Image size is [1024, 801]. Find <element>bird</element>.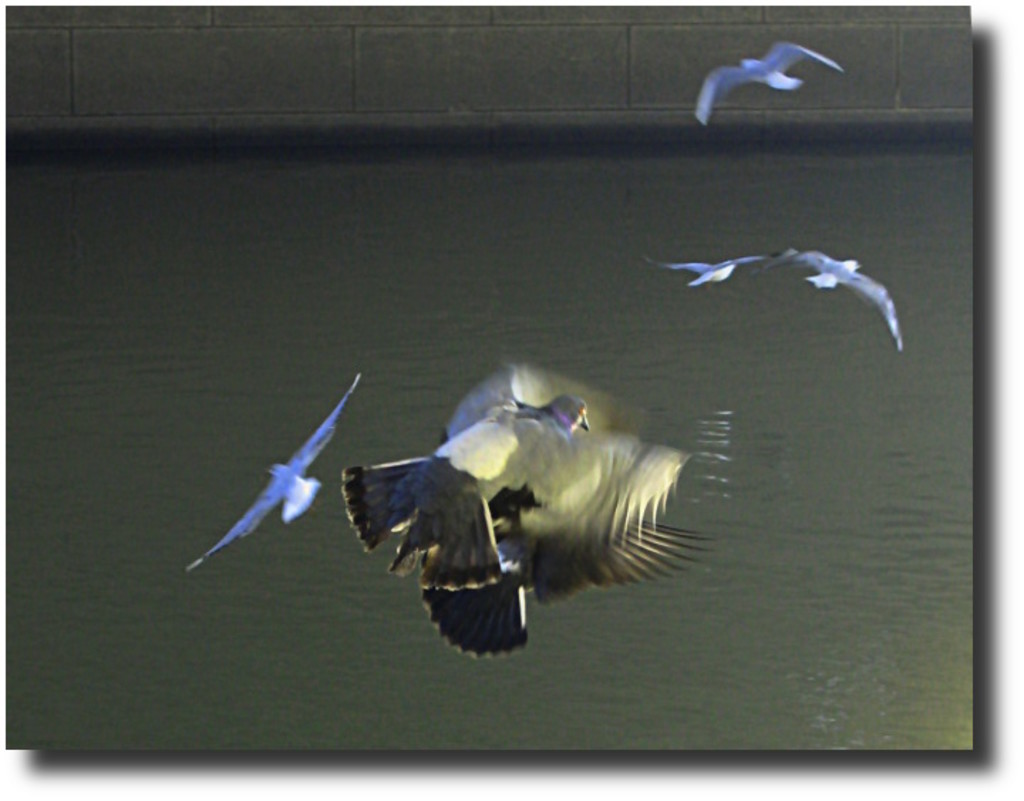
bbox(422, 519, 704, 656).
